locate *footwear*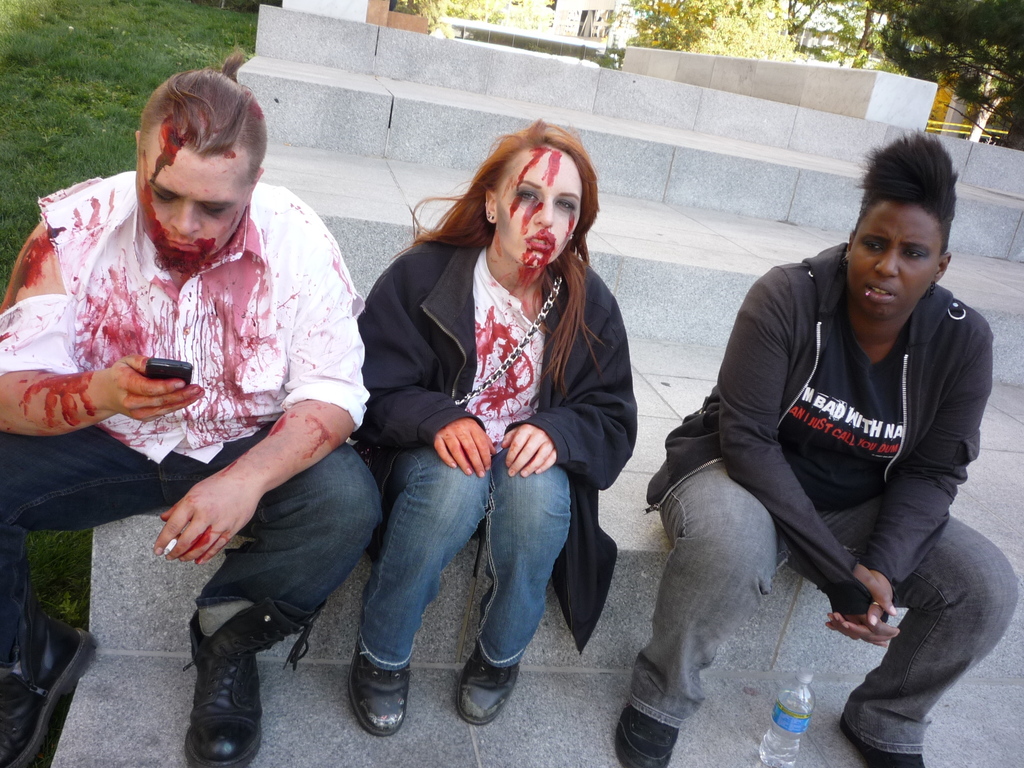
crop(840, 716, 926, 767)
